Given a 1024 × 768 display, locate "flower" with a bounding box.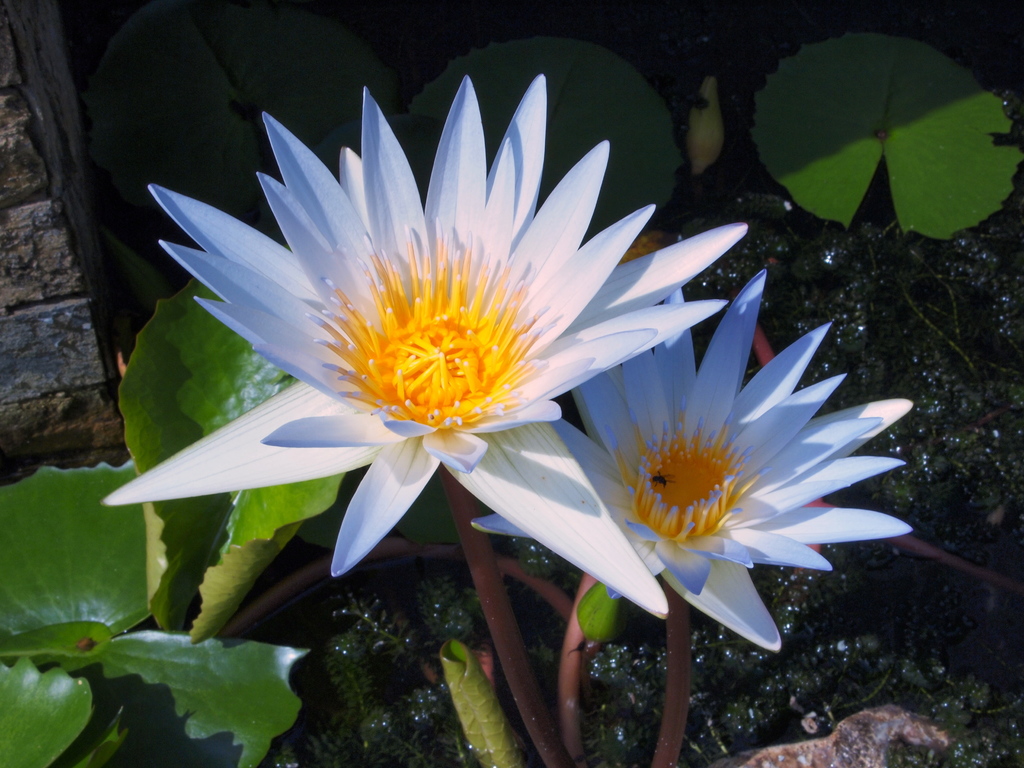
Located: bbox=[557, 285, 897, 671].
